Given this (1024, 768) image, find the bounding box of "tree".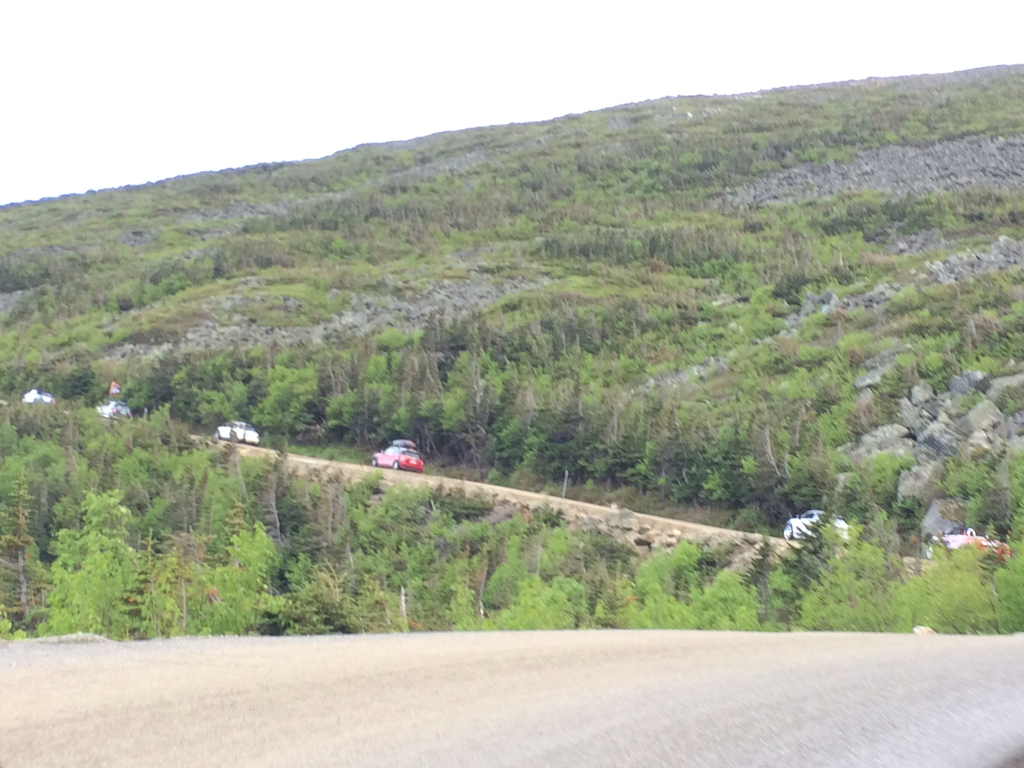
detection(913, 532, 1023, 632).
